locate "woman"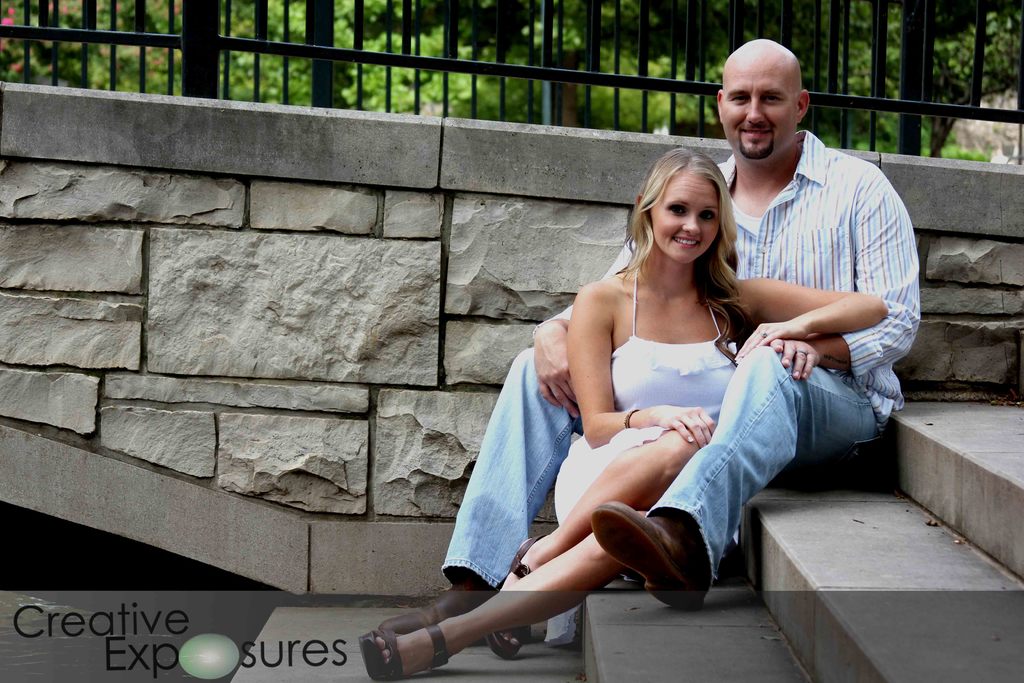
x1=365, y1=145, x2=890, y2=676
